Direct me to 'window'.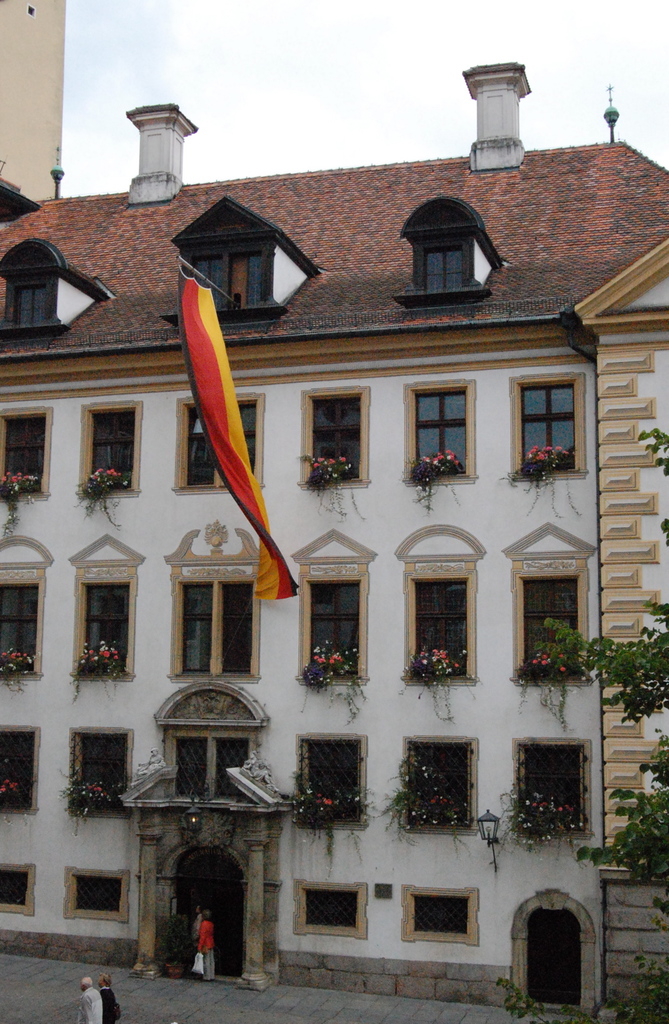
Direction: left=300, top=879, right=365, bottom=929.
